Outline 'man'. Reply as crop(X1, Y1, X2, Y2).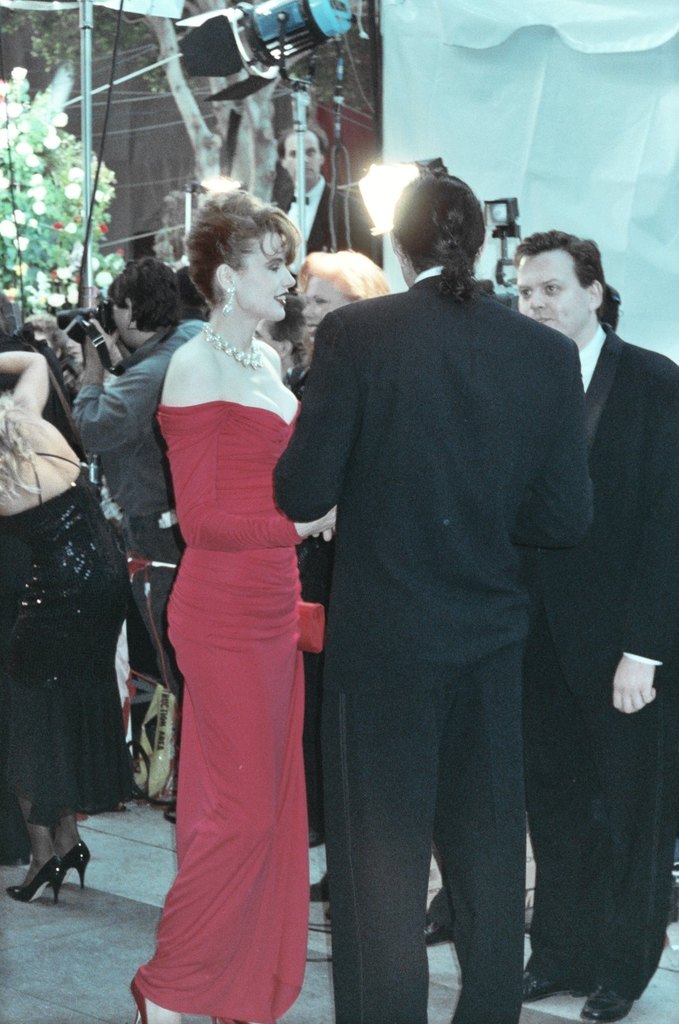
crop(263, 169, 603, 1023).
